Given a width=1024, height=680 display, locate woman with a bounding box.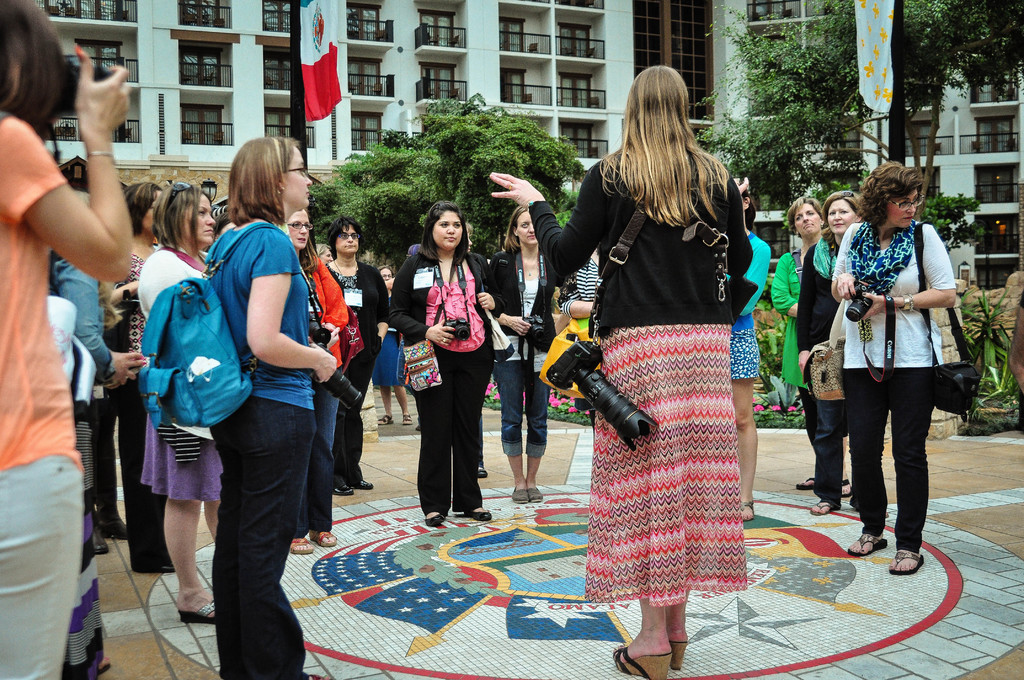
Located: select_region(325, 215, 395, 496).
